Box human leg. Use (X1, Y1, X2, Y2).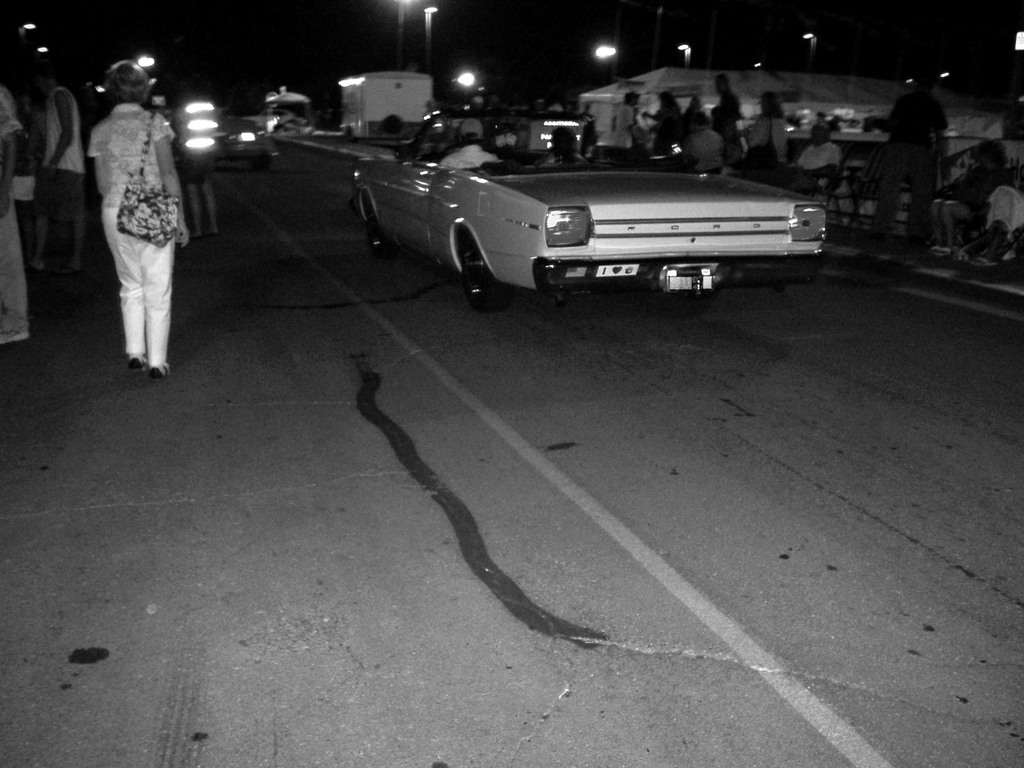
(173, 163, 200, 234).
